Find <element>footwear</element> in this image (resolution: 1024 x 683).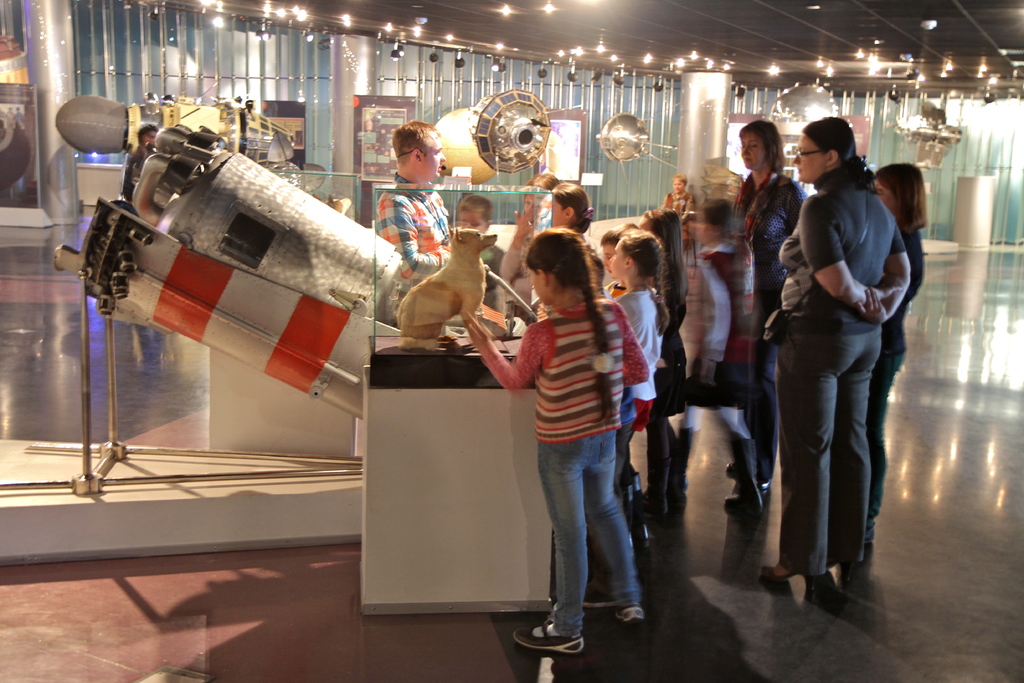
detection(614, 602, 643, 625).
